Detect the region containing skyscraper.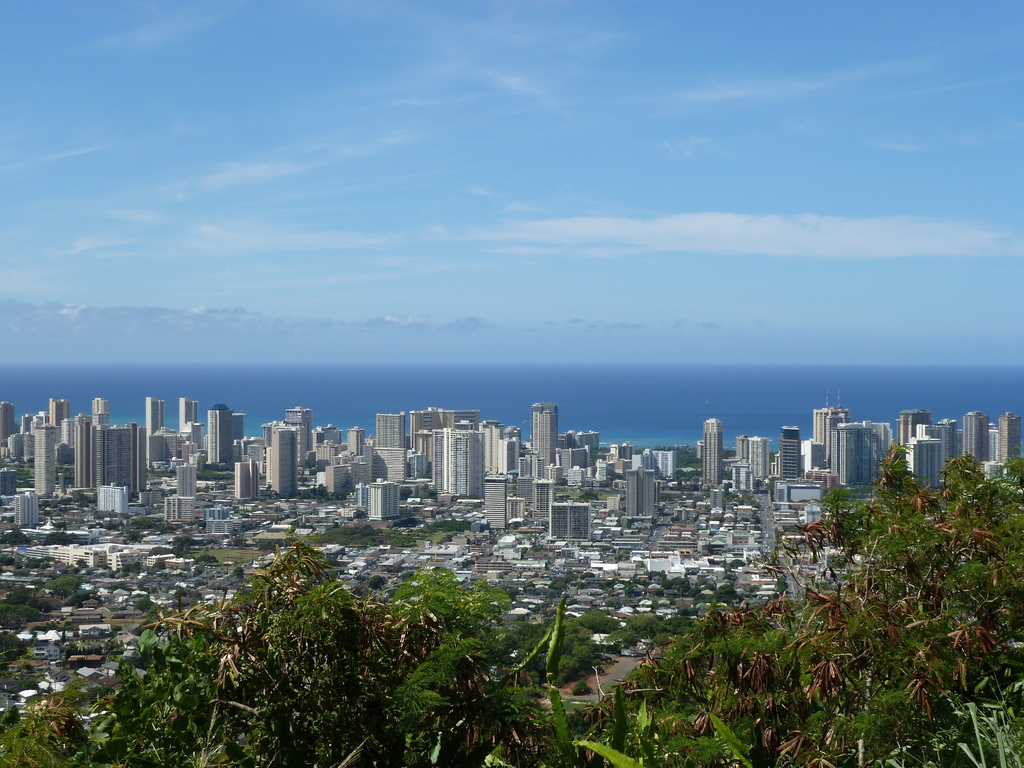
896 408 930 447.
